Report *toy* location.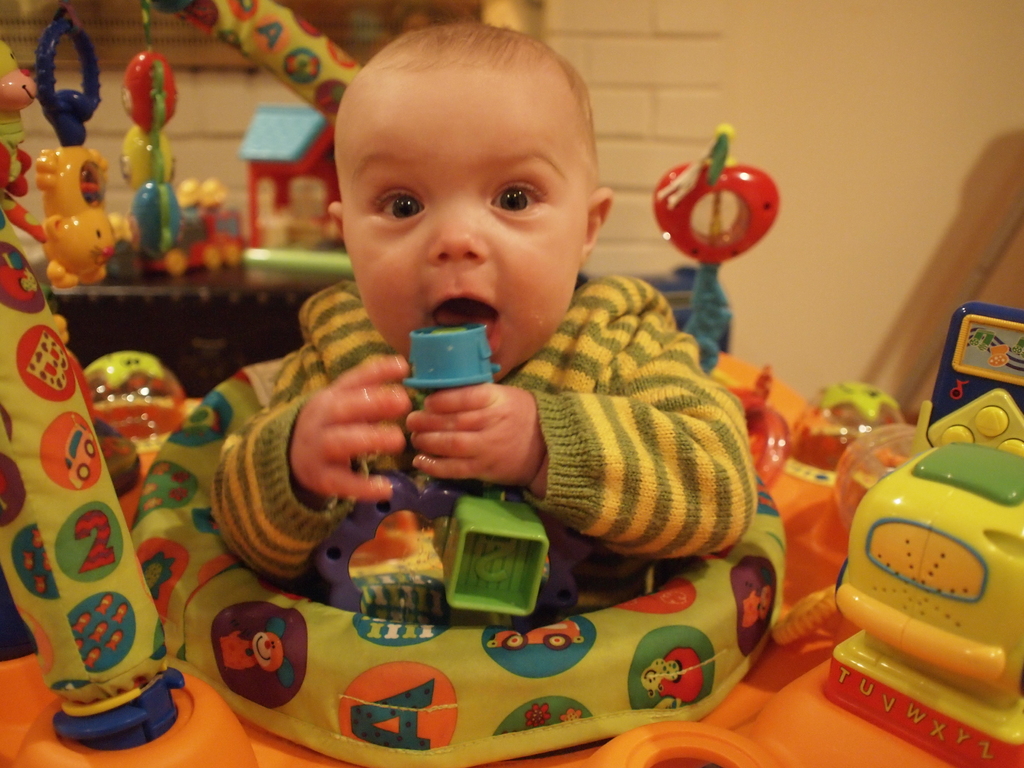
Report: x1=641 y1=648 x2=704 y2=703.
